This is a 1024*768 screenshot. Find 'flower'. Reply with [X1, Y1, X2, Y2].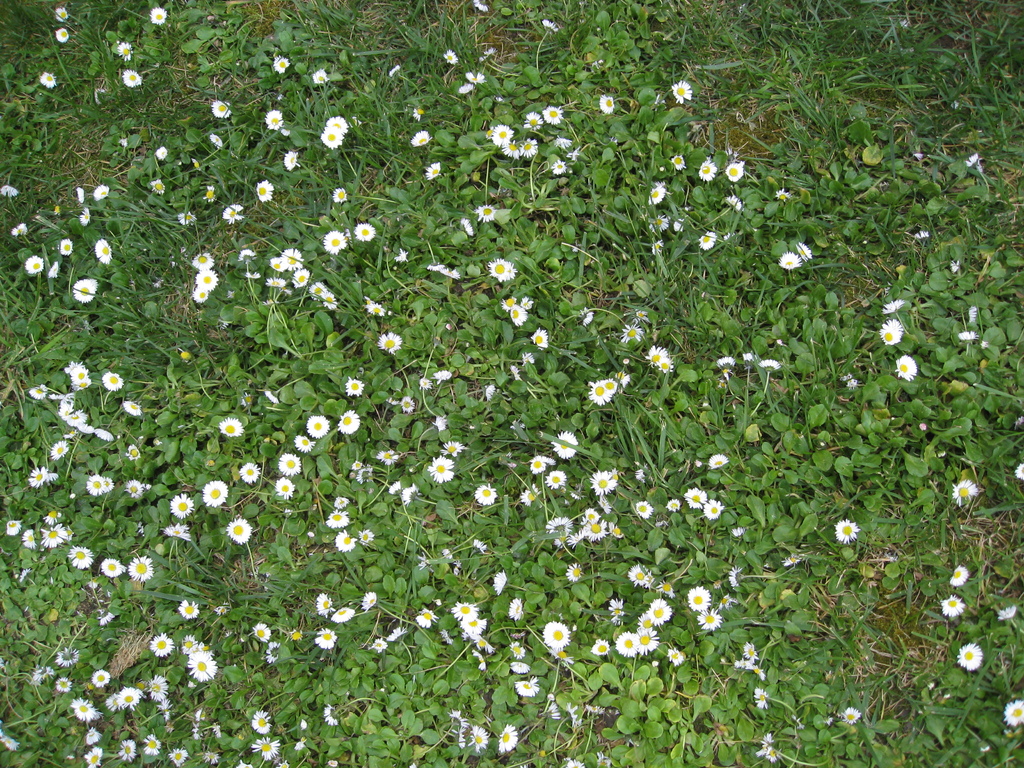
[732, 524, 750, 540].
